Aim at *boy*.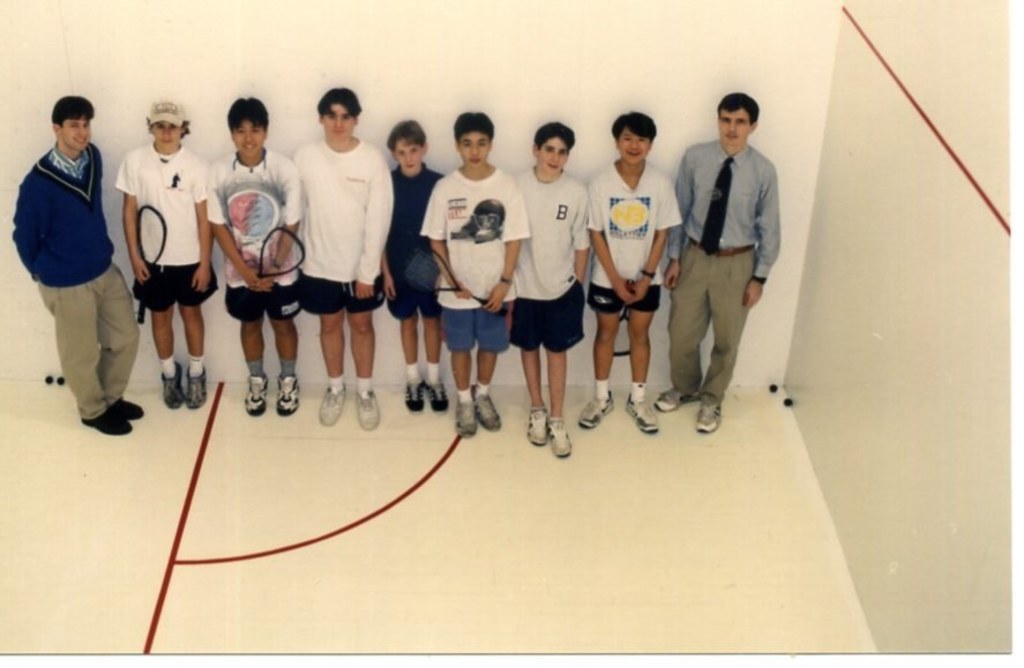
Aimed at (373, 117, 448, 415).
